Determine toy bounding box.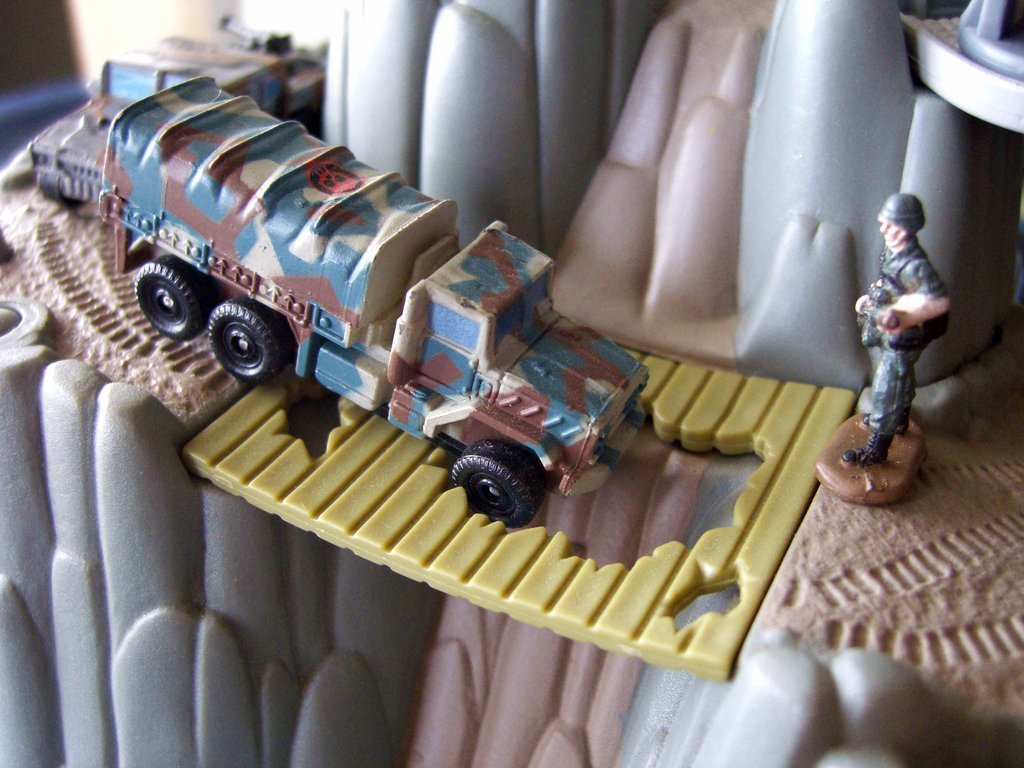
Determined: 94, 72, 652, 529.
